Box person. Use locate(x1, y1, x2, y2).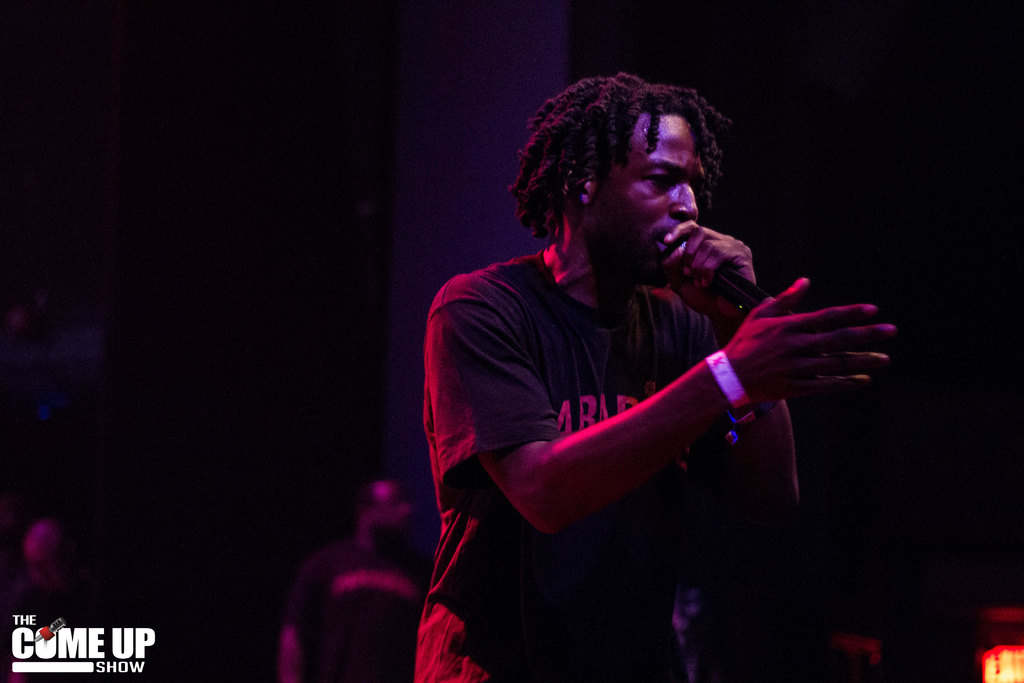
locate(279, 478, 435, 679).
